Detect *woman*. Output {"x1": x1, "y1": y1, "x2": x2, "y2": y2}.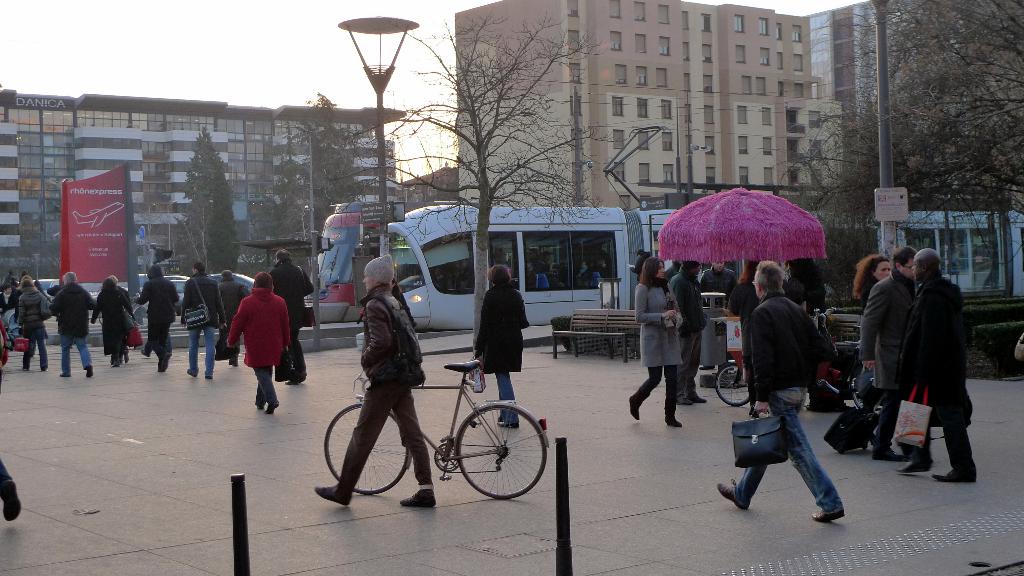
{"x1": 630, "y1": 257, "x2": 684, "y2": 427}.
